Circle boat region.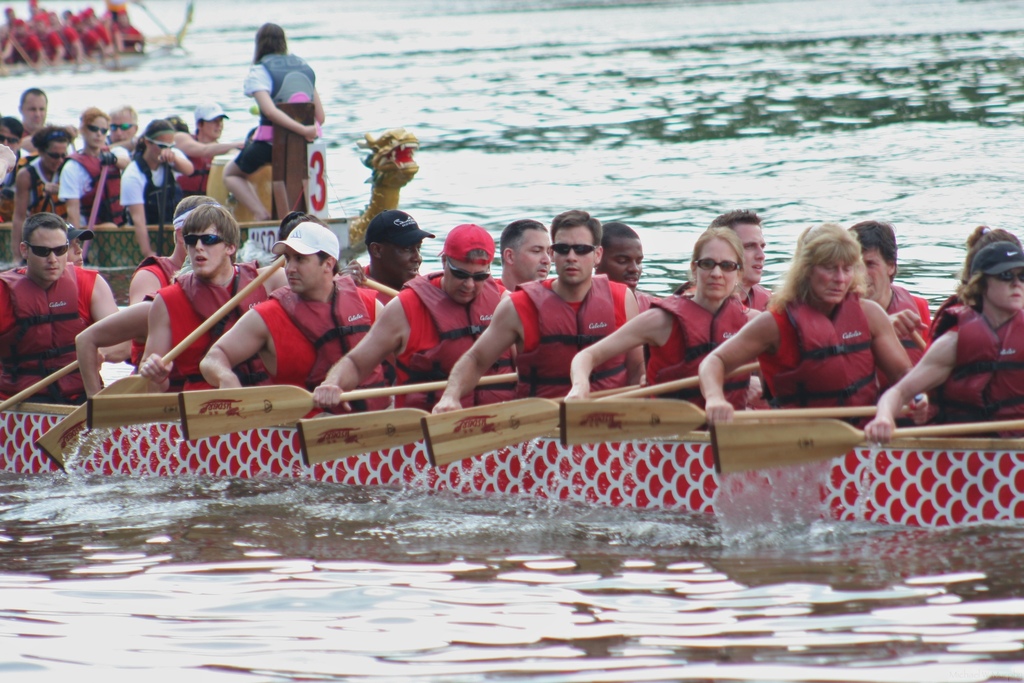
Region: [left=0, top=129, right=419, bottom=300].
